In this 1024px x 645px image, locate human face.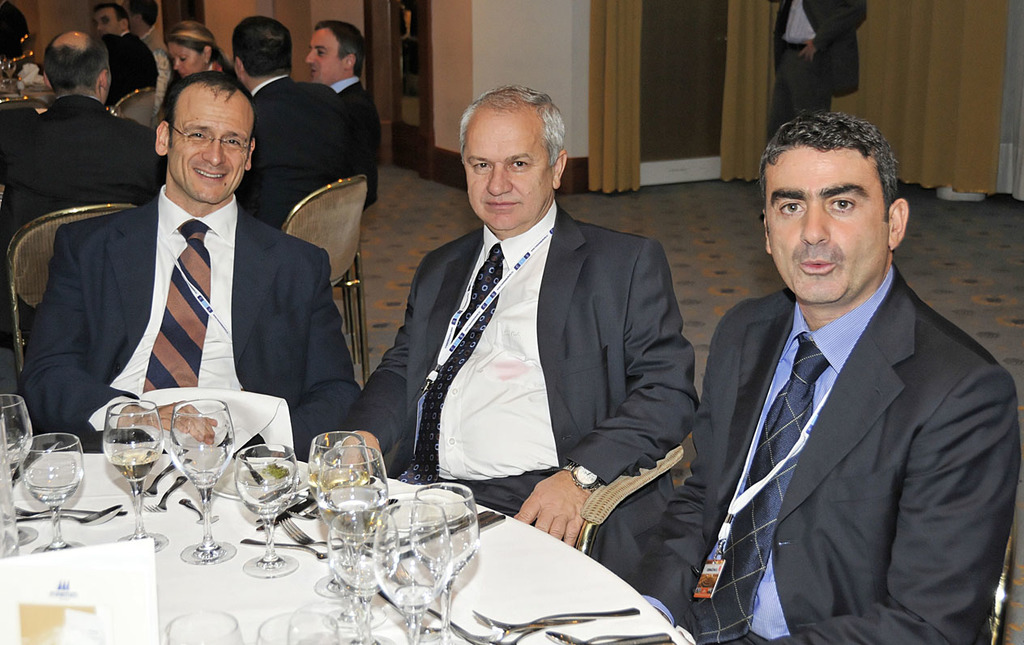
Bounding box: region(766, 139, 885, 301).
